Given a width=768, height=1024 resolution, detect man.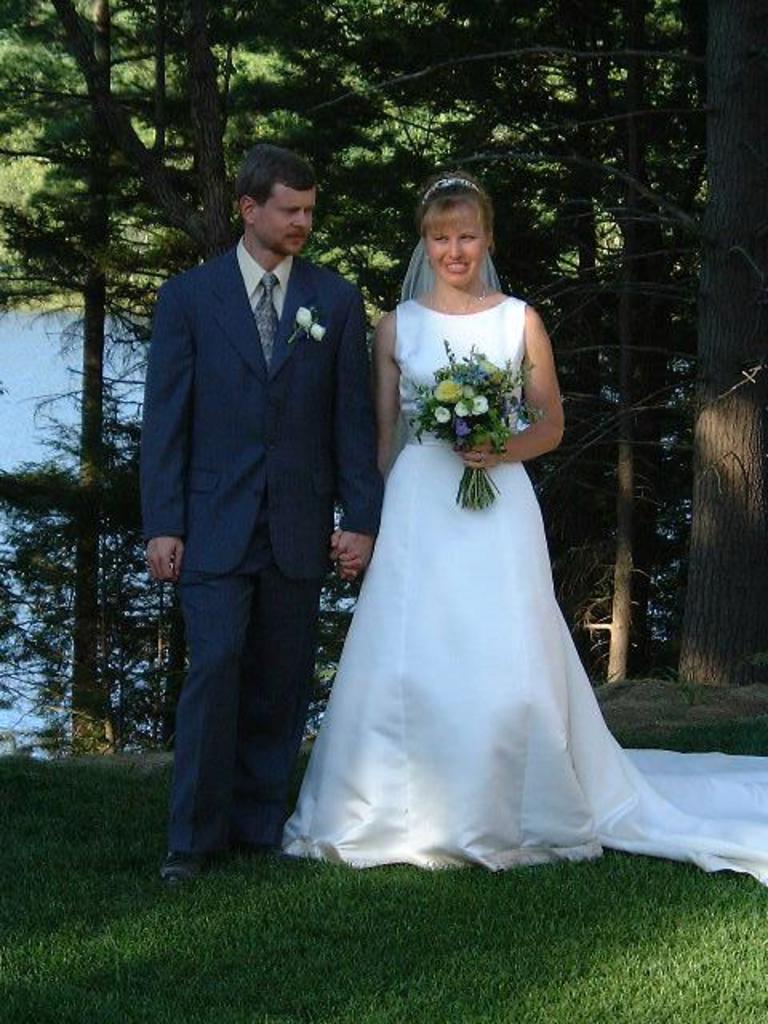
bbox(144, 104, 390, 882).
